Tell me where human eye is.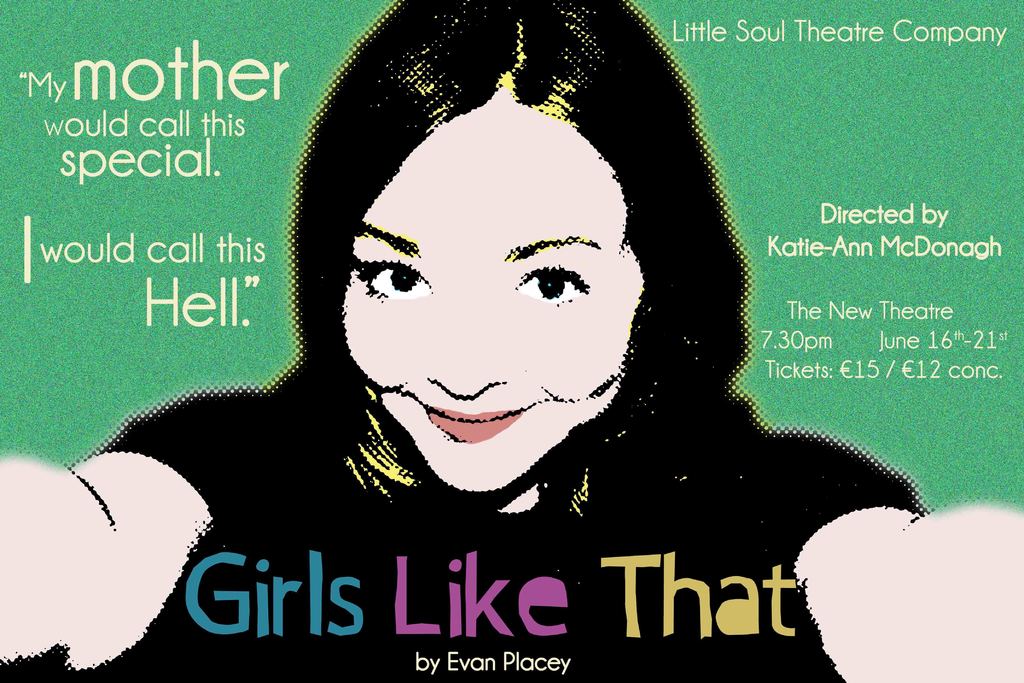
human eye is at bbox(503, 254, 595, 321).
